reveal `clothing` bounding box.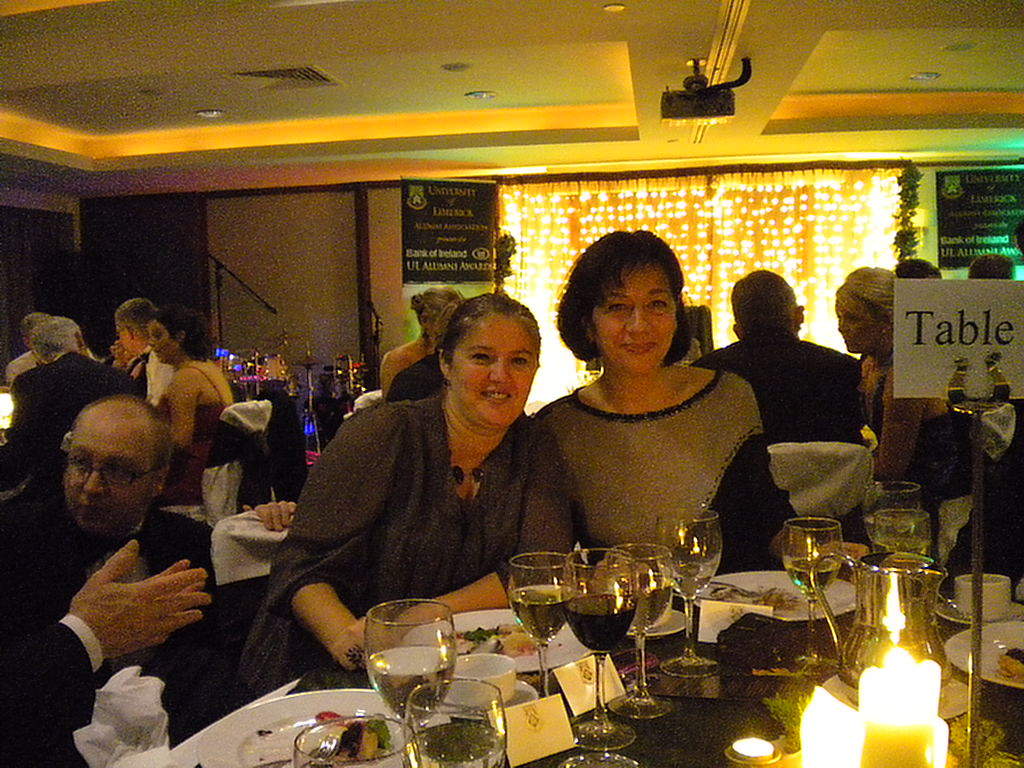
Revealed: [153,369,241,513].
